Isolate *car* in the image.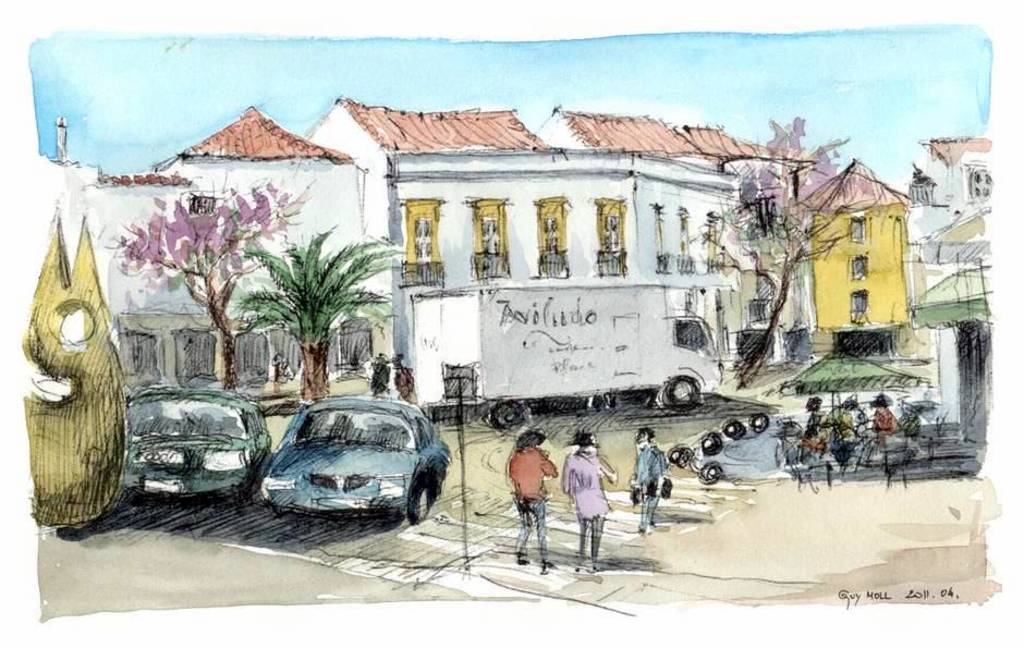
Isolated region: 237, 396, 442, 531.
